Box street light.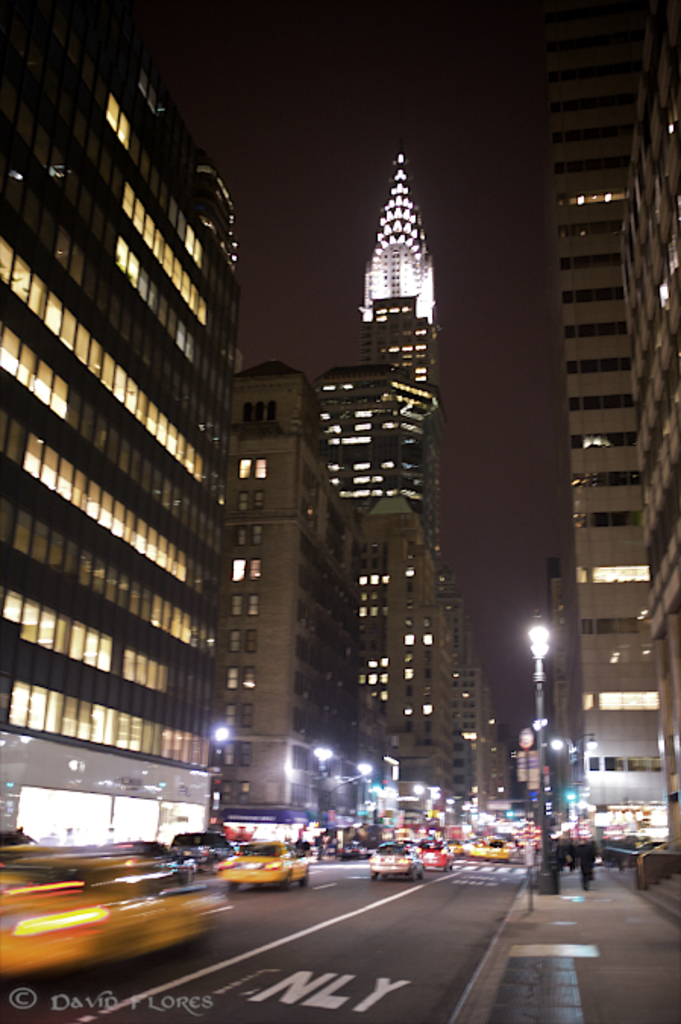
{"x1": 306, "y1": 736, "x2": 338, "y2": 769}.
